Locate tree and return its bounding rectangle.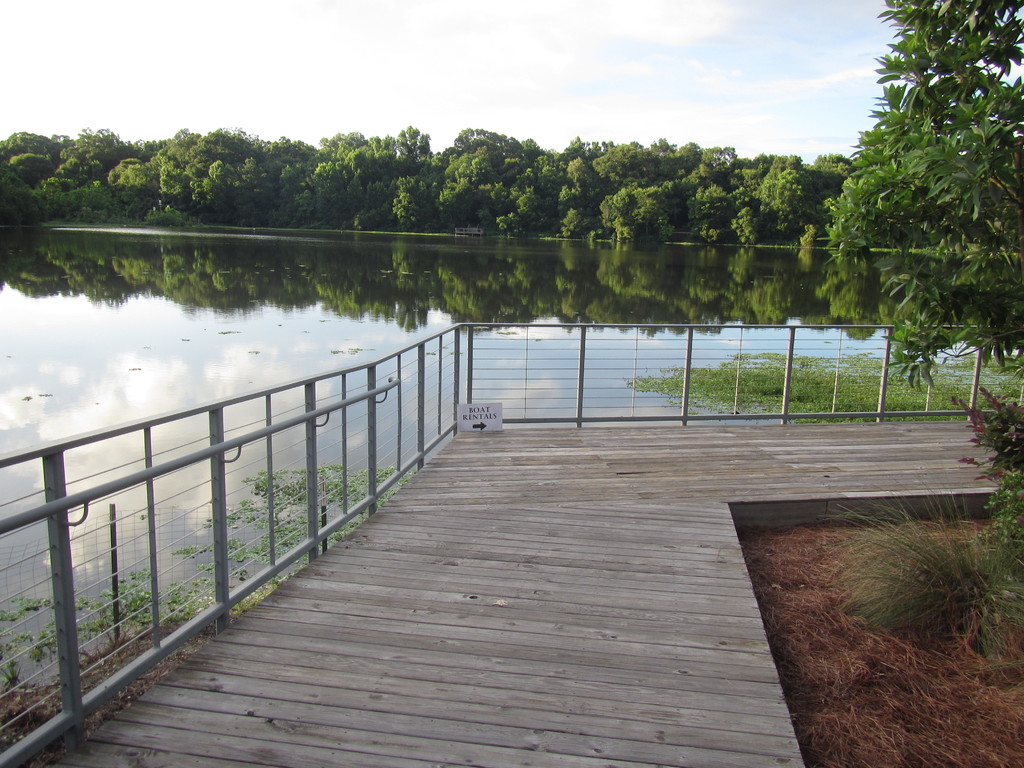
crop(737, 198, 761, 239).
